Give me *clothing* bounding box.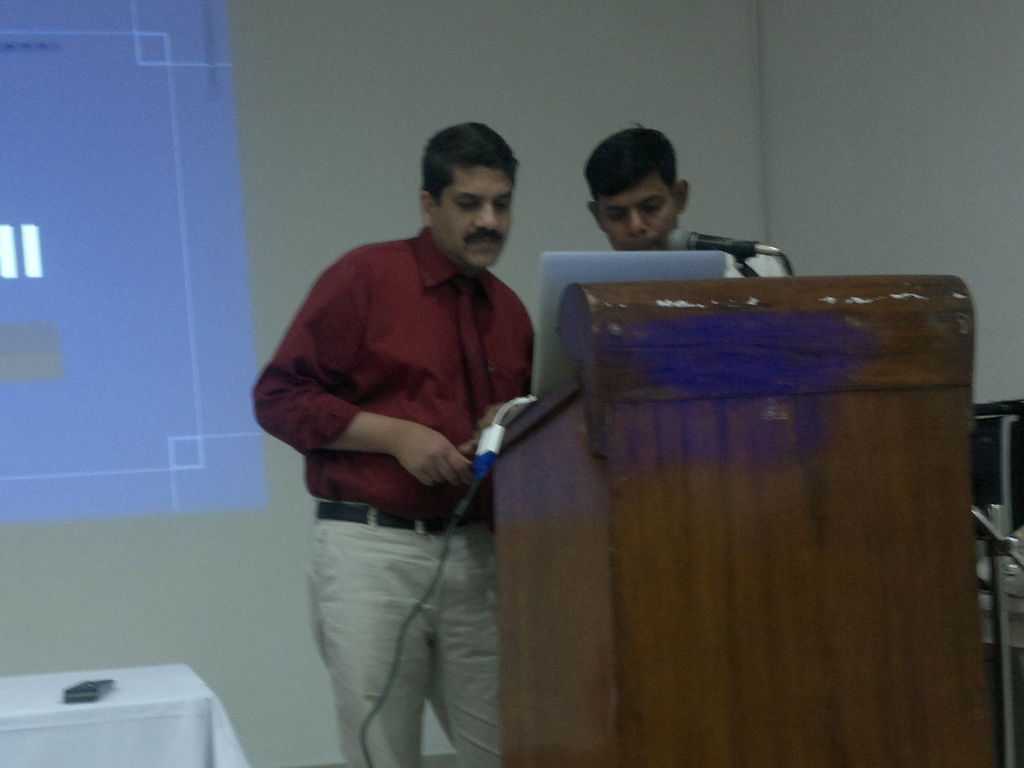
(x1=250, y1=228, x2=541, y2=767).
